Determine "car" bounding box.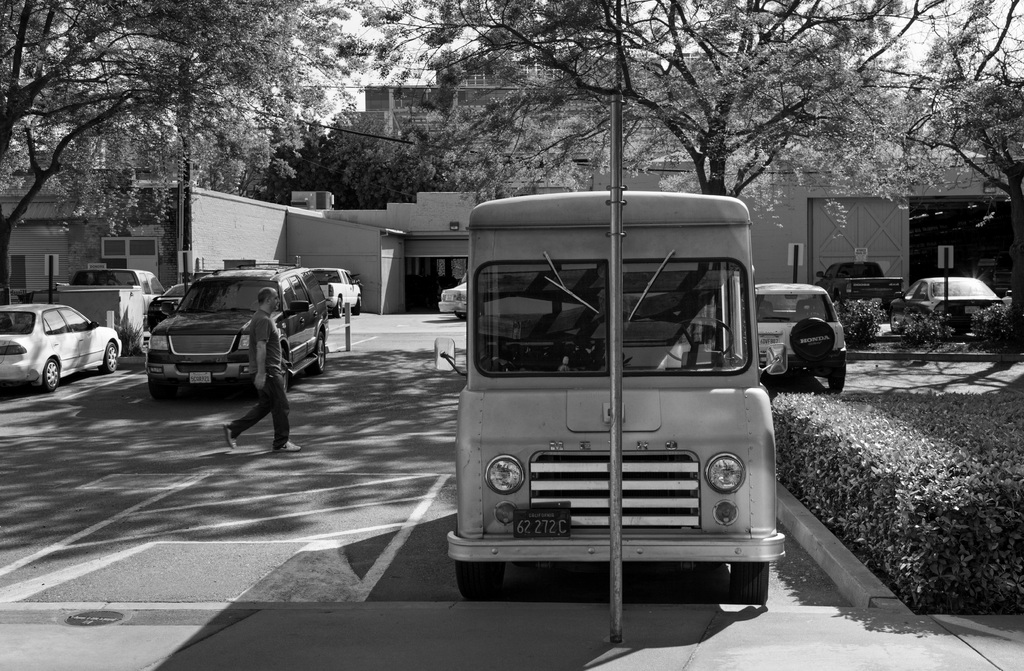
Determined: region(891, 277, 1004, 334).
